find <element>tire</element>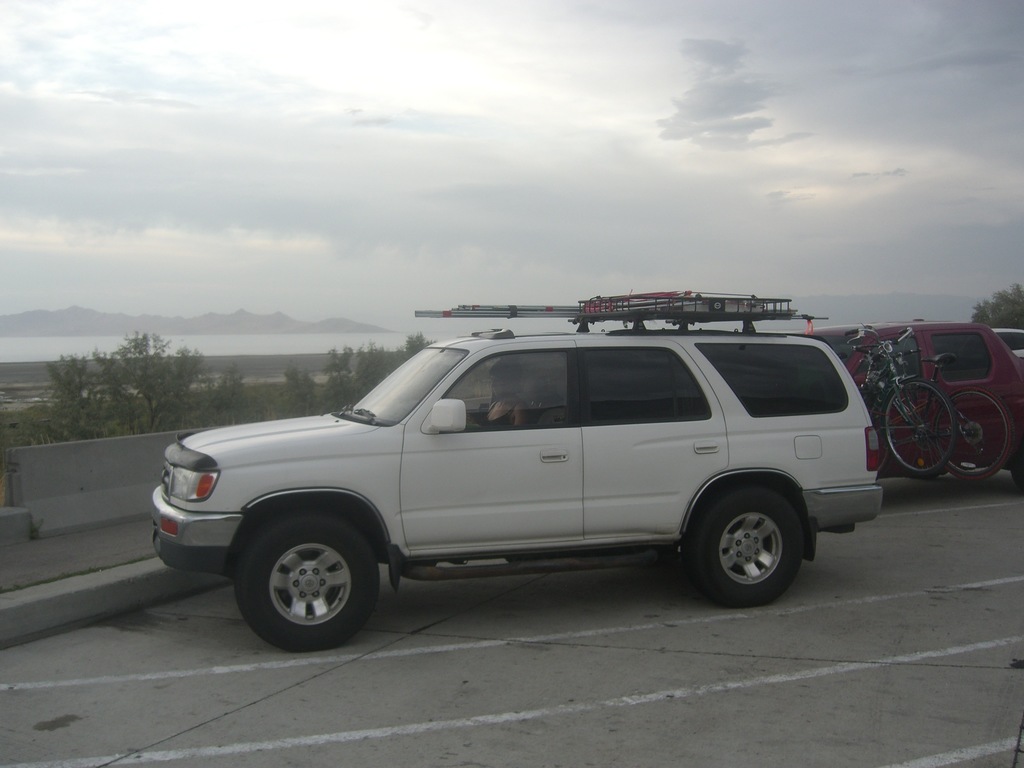
[x1=225, y1=520, x2=387, y2=652]
